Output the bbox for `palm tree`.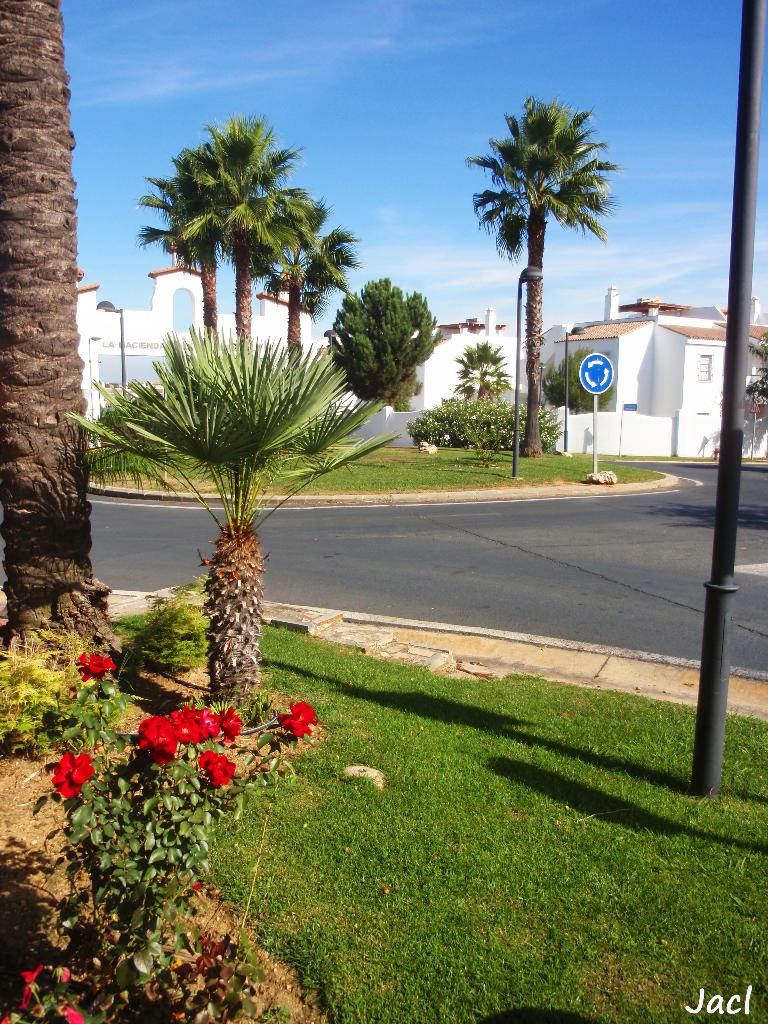
left=181, top=108, right=310, bottom=348.
